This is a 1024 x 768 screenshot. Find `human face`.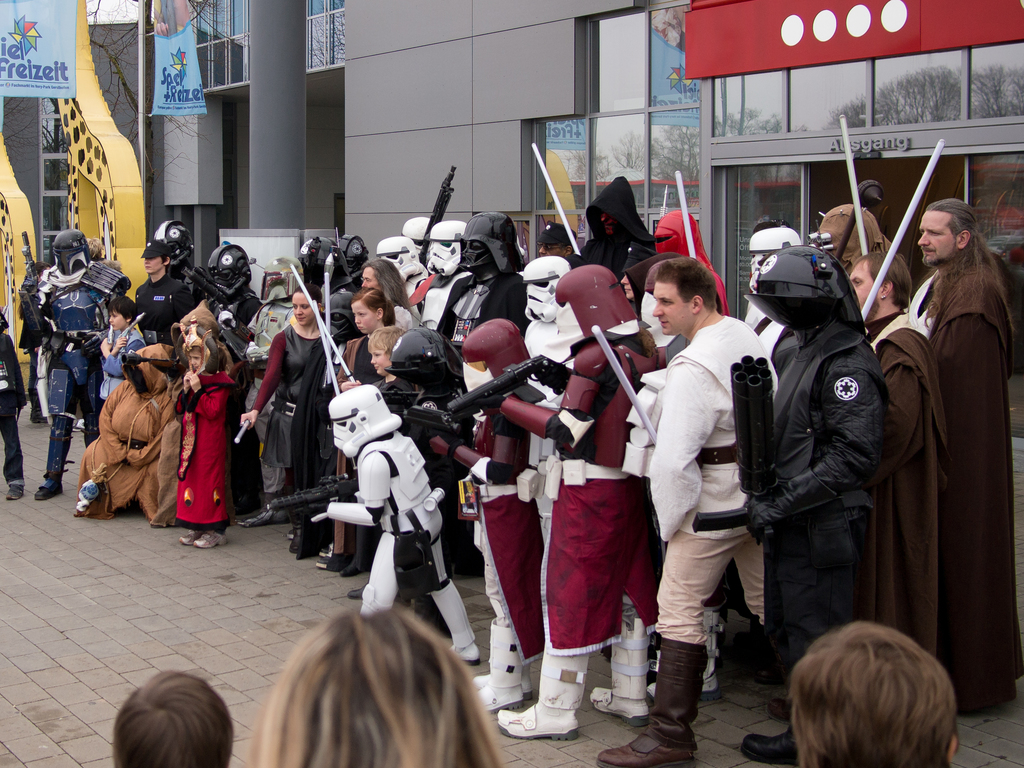
Bounding box: 350,305,374,336.
